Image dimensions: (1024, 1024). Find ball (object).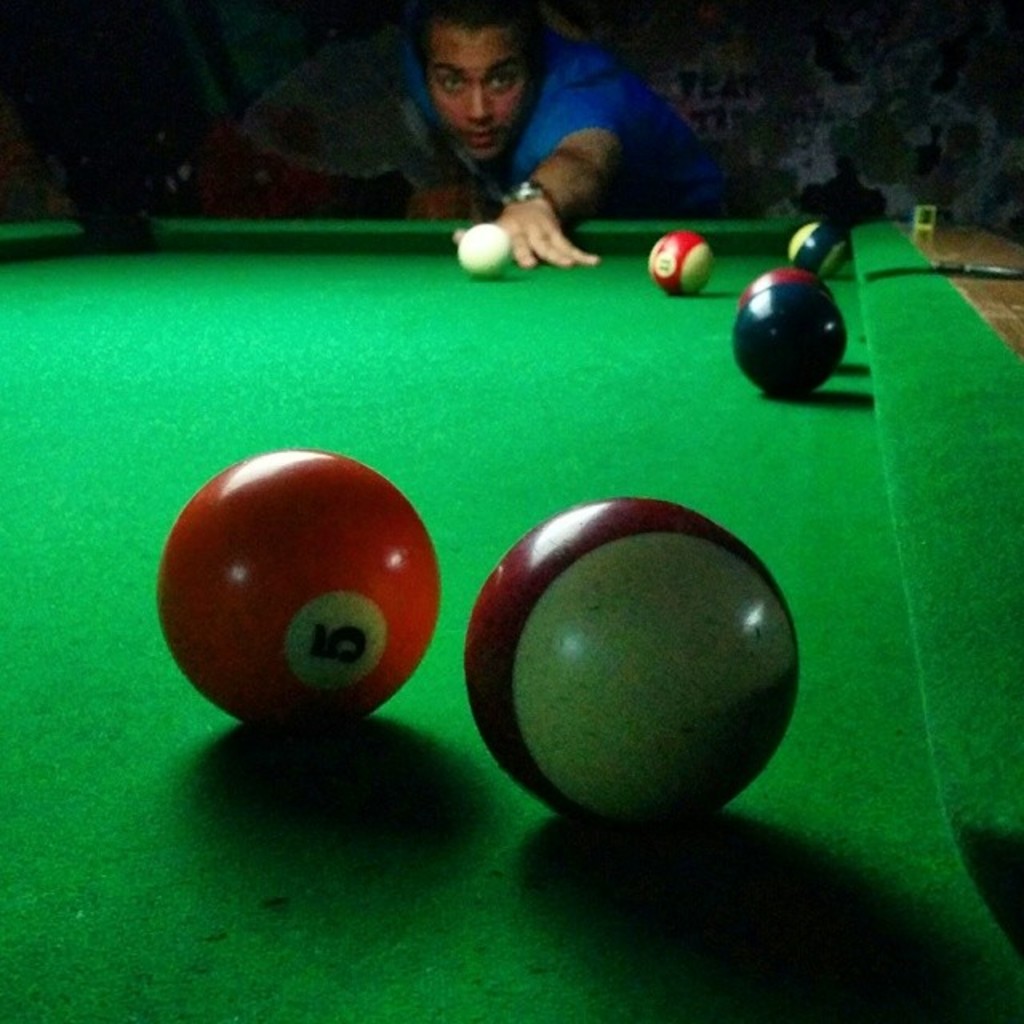
(650, 232, 712, 296).
